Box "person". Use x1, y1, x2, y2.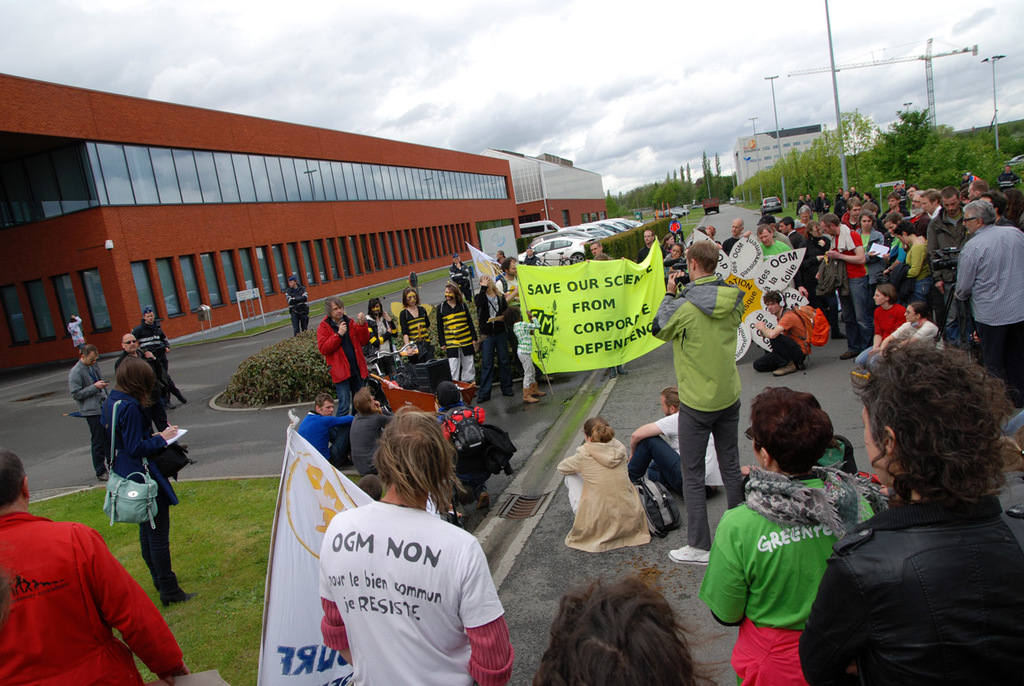
878, 210, 912, 274.
